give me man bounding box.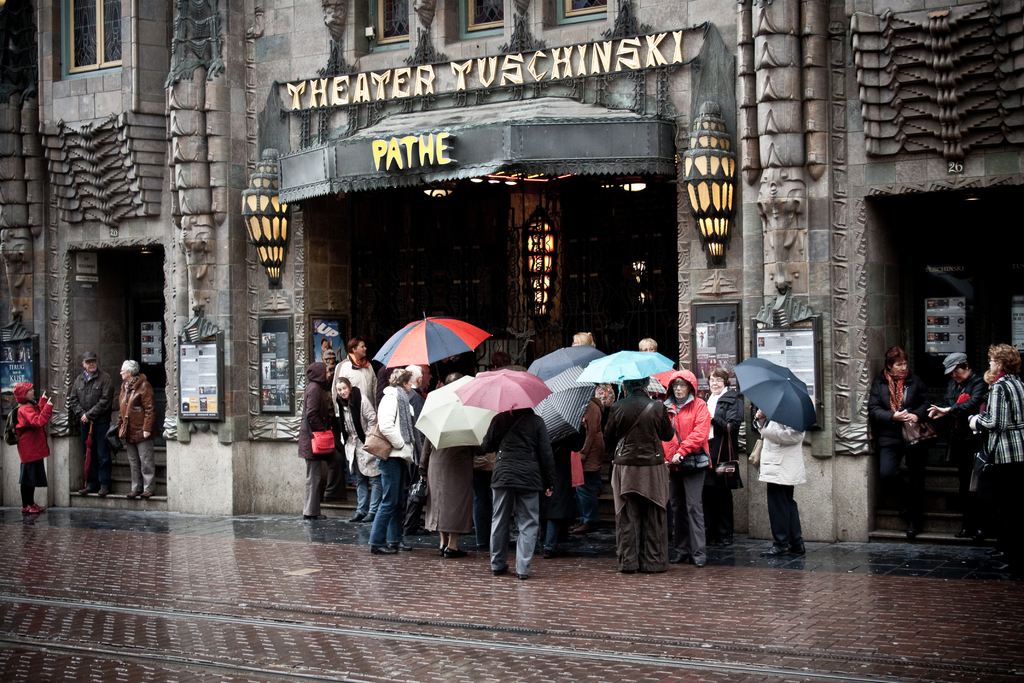
(left=64, top=352, right=107, bottom=504).
